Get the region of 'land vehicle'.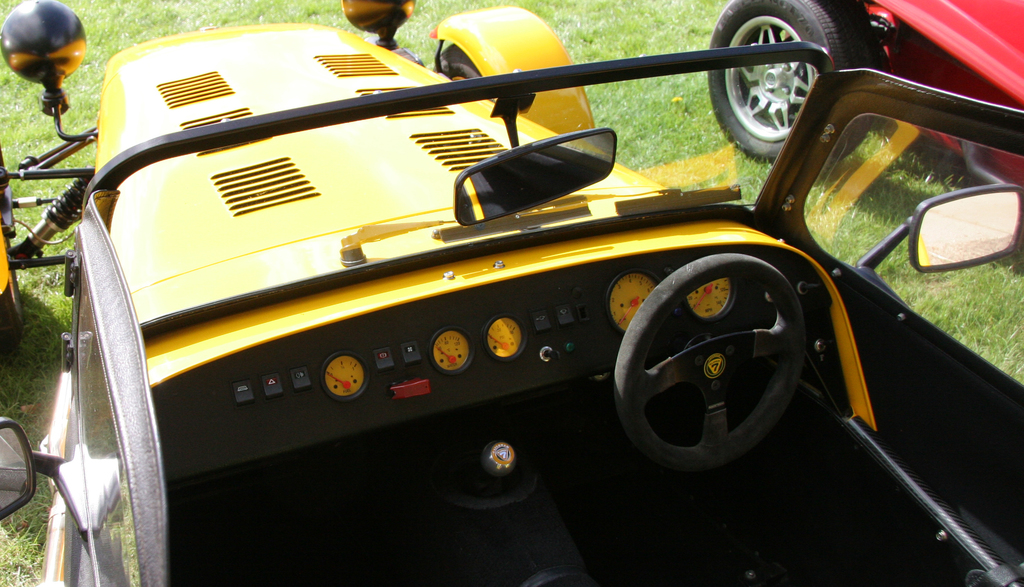
[left=0, top=0, right=1023, bottom=586].
